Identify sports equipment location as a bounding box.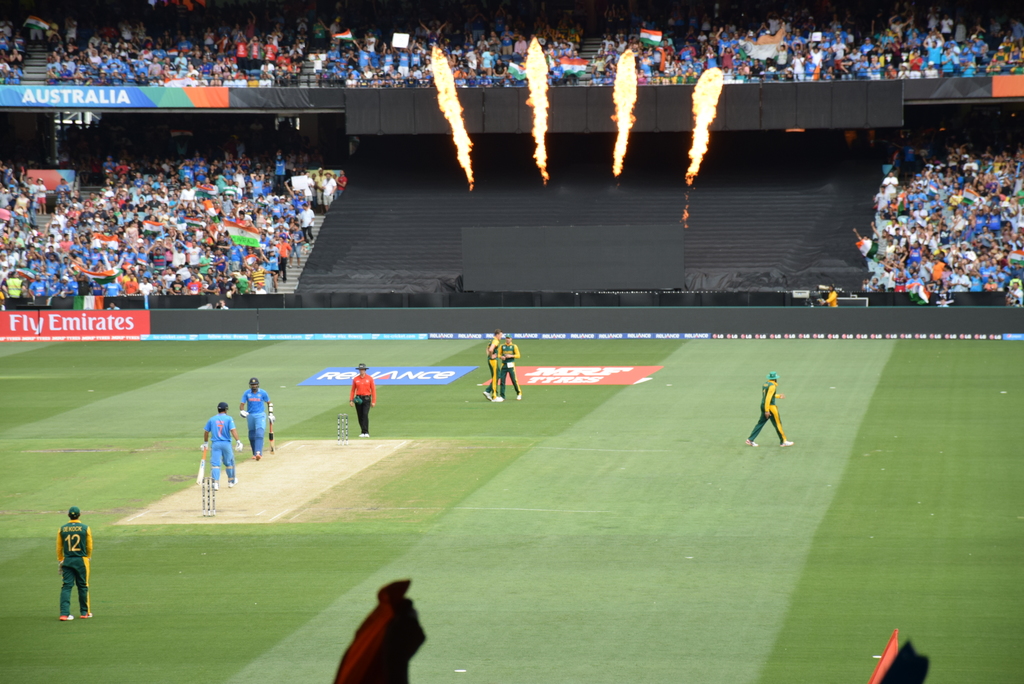
(left=271, top=422, right=273, bottom=455).
